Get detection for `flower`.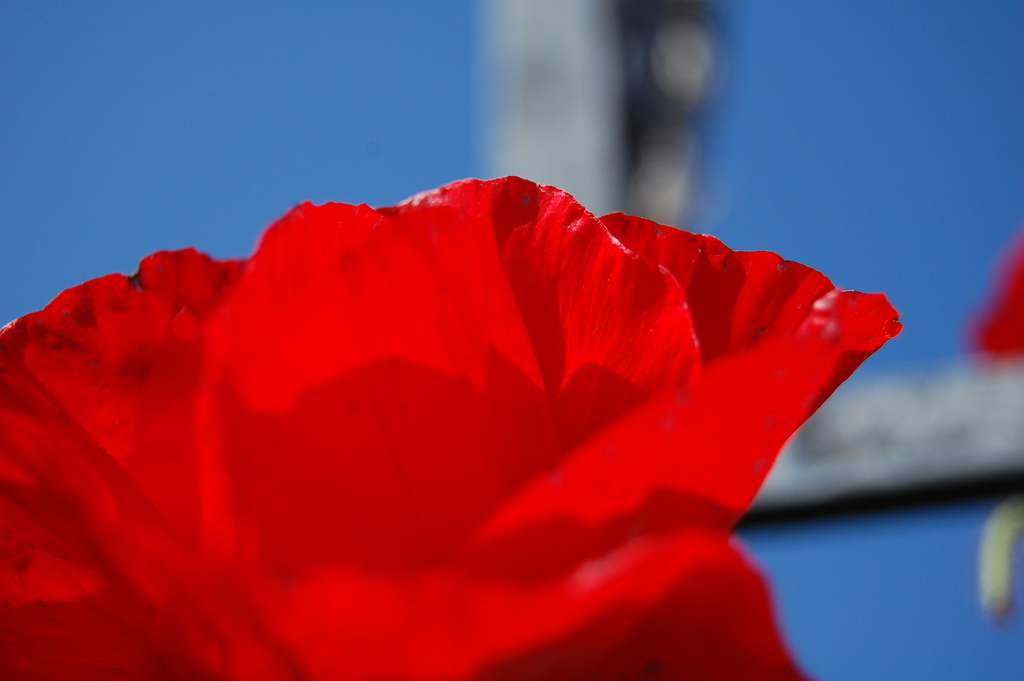
Detection: [9,174,929,648].
